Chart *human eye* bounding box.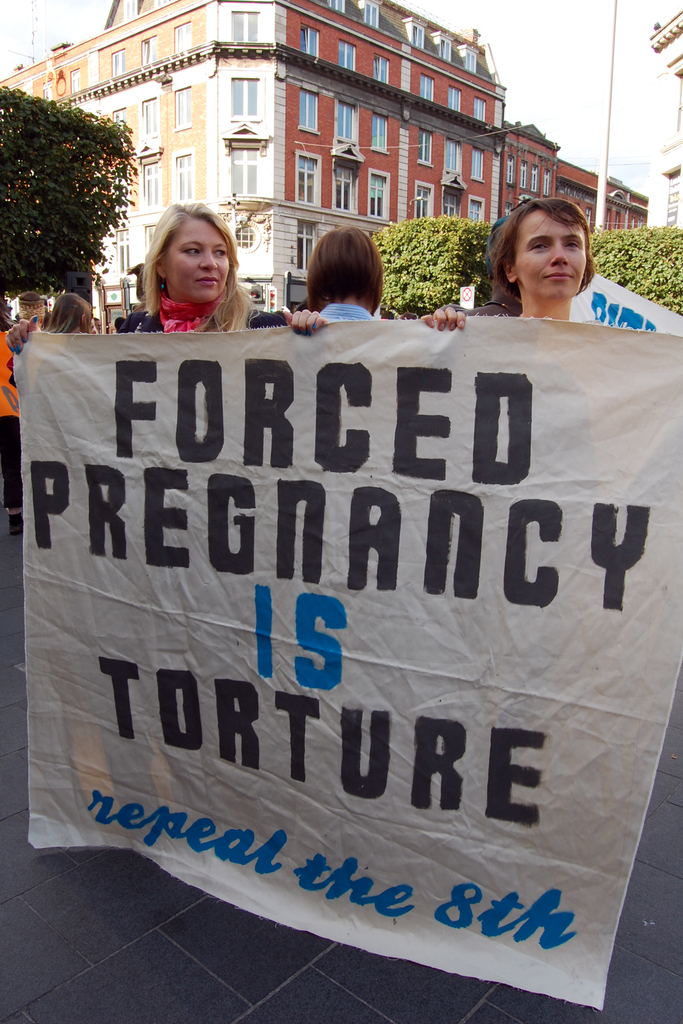
Charted: l=531, t=242, r=548, b=253.
